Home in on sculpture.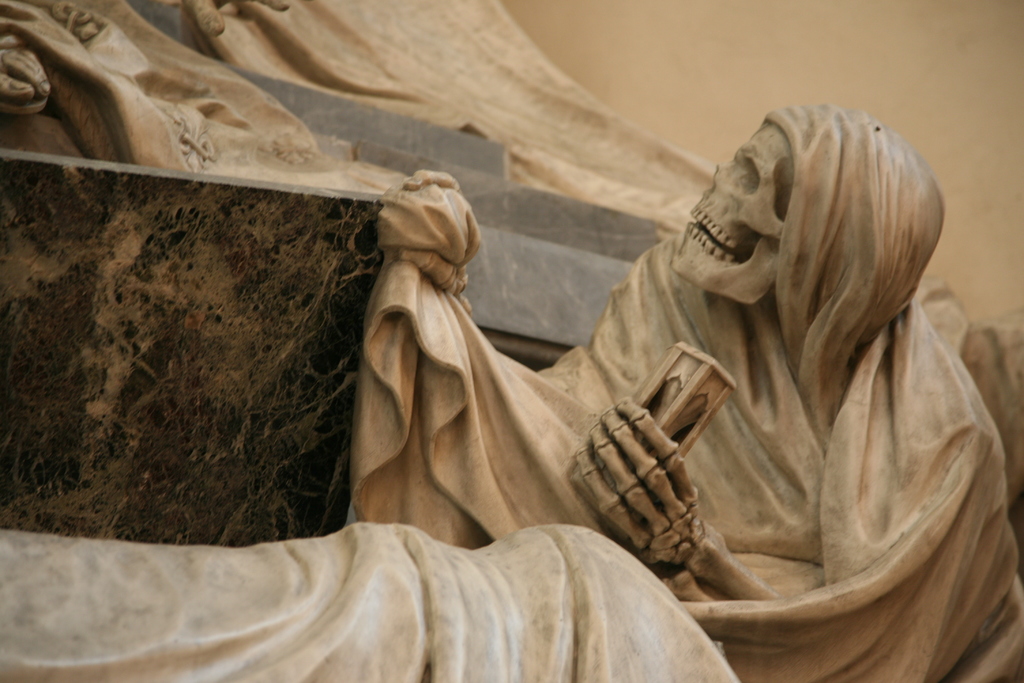
Homed in at 527/97/1023/682.
